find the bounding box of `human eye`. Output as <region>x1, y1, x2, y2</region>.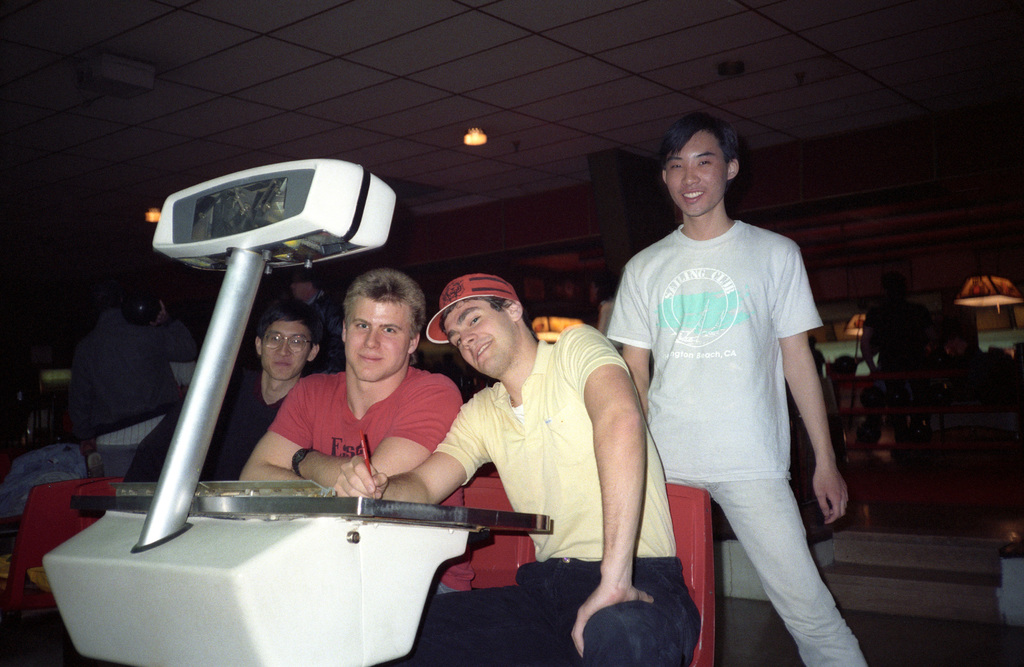
<region>380, 325, 400, 335</region>.
